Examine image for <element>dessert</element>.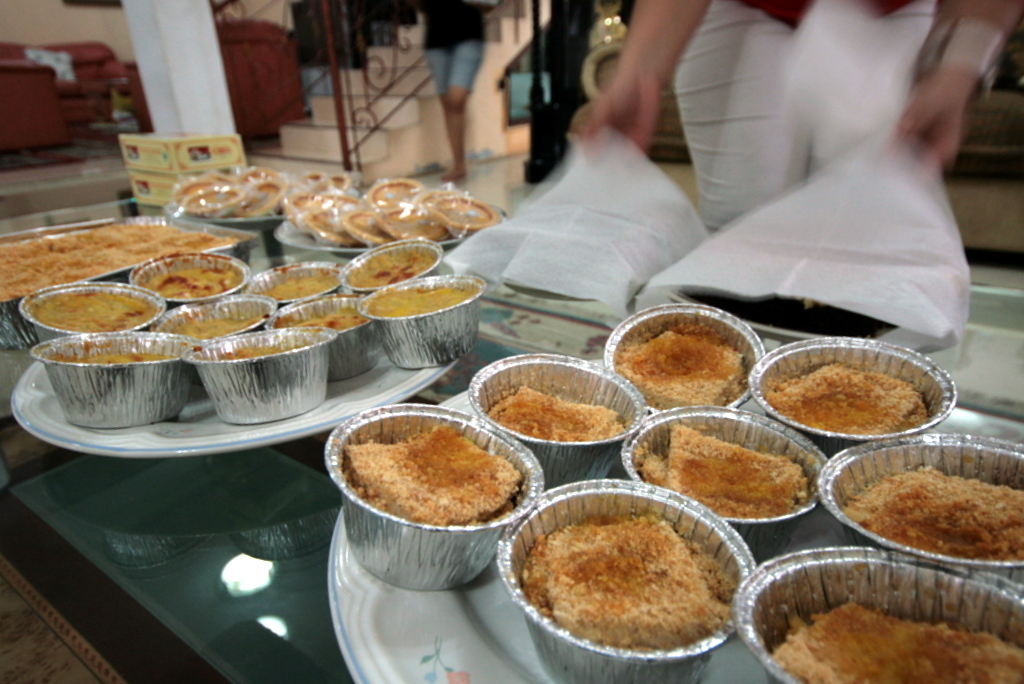
Examination result: l=66, t=351, r=165, b=369.
